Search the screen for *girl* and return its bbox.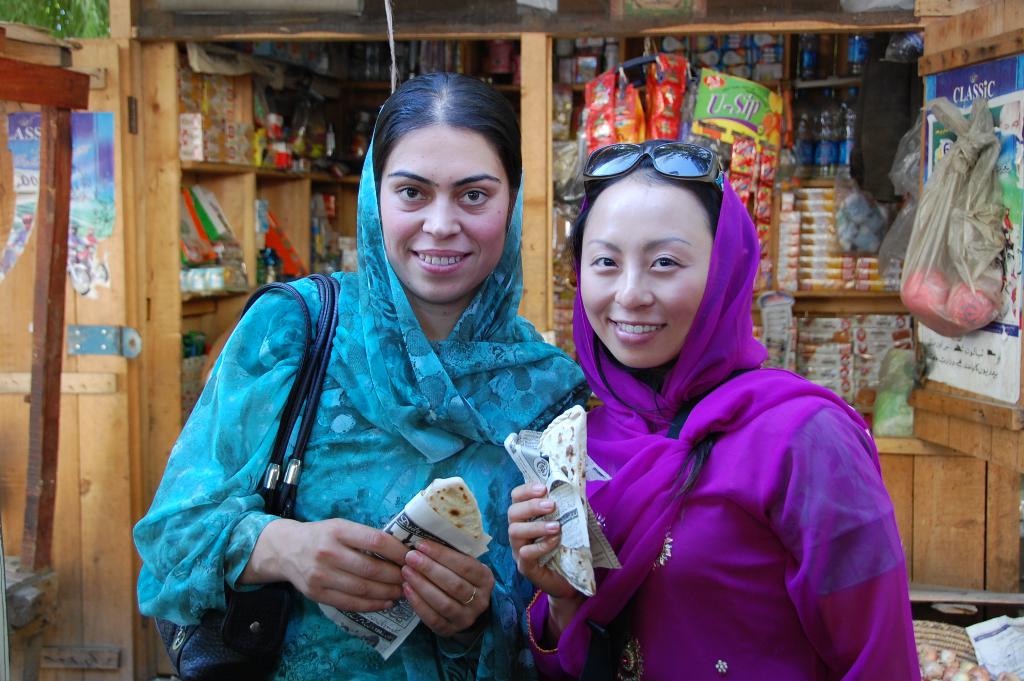
Found: locate(513, 142, 926, 680).
